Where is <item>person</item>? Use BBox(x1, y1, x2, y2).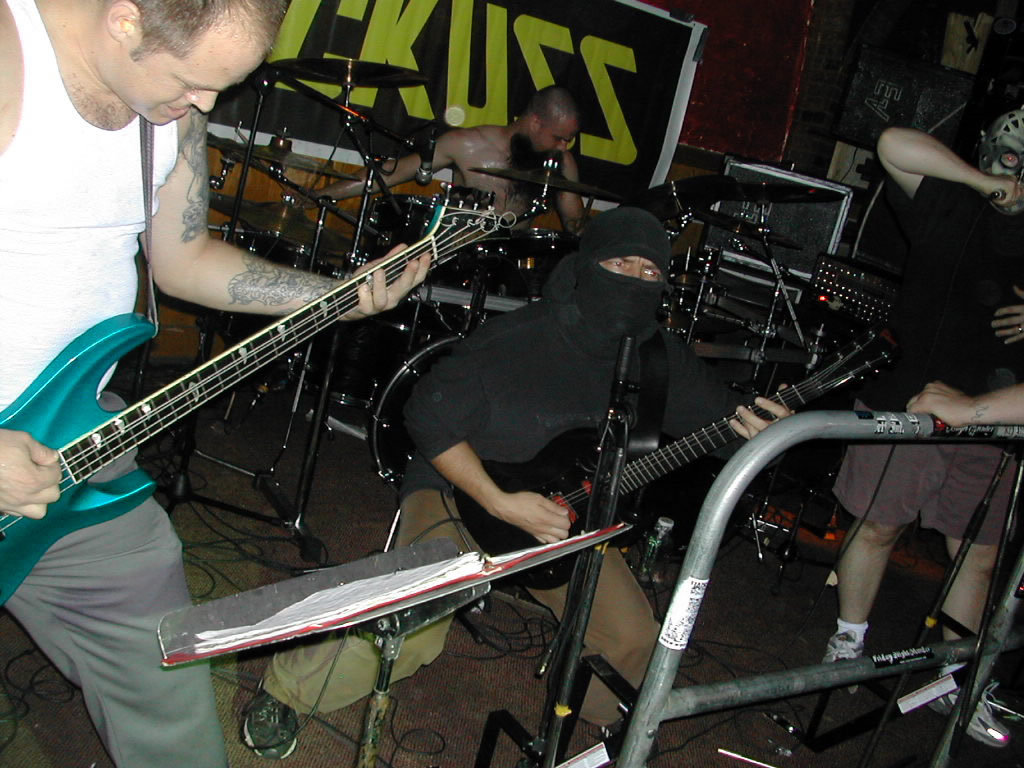
BBox(291, 82, 607, 241).
